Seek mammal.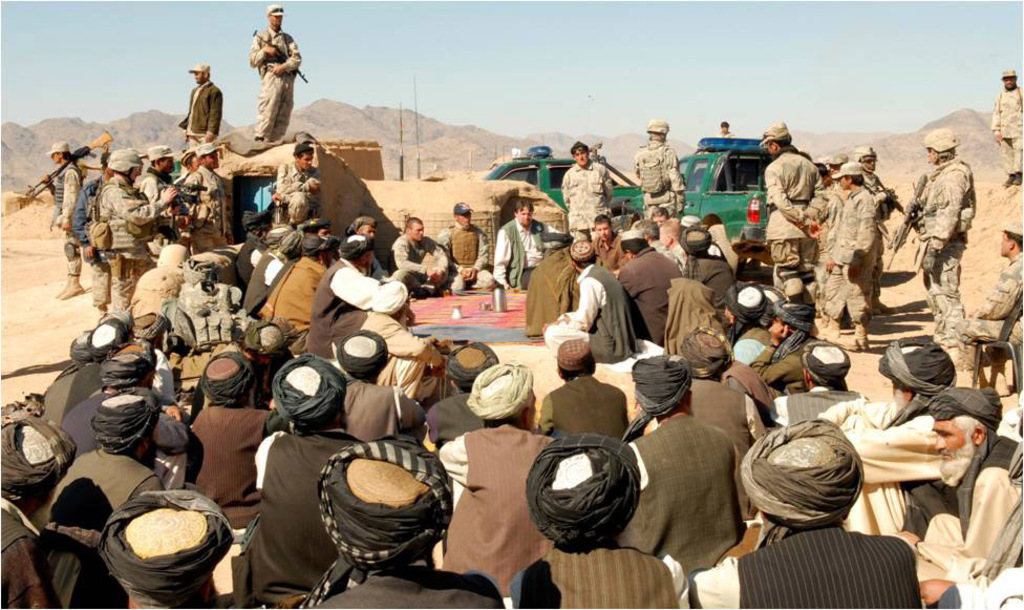
237, 0, 314, 146.
